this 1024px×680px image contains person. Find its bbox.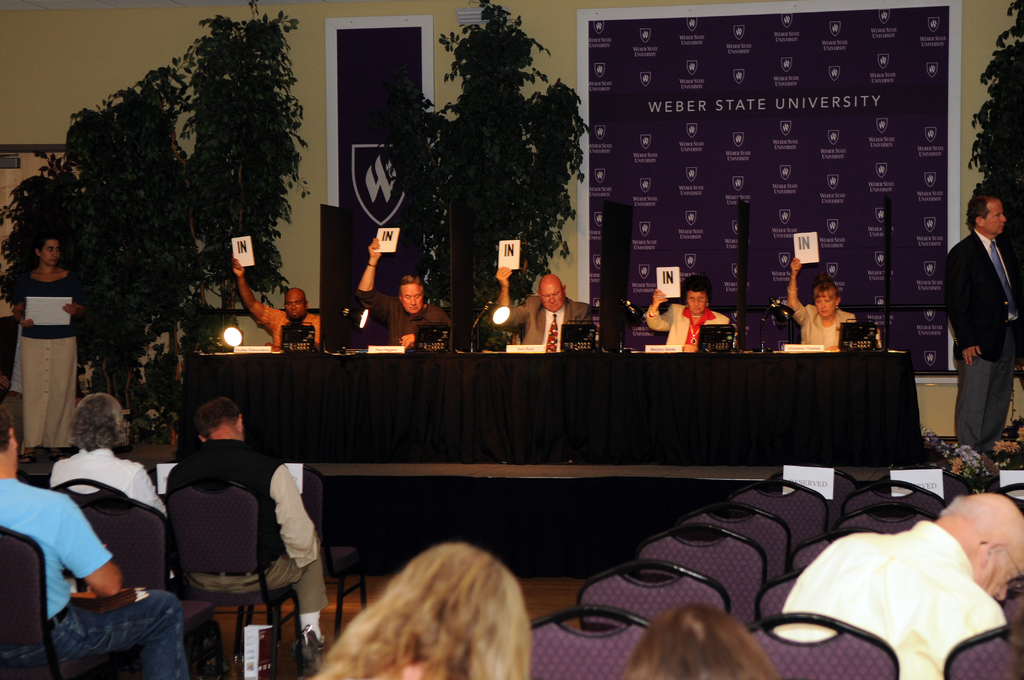
crop(352, 230, 453, 349).
